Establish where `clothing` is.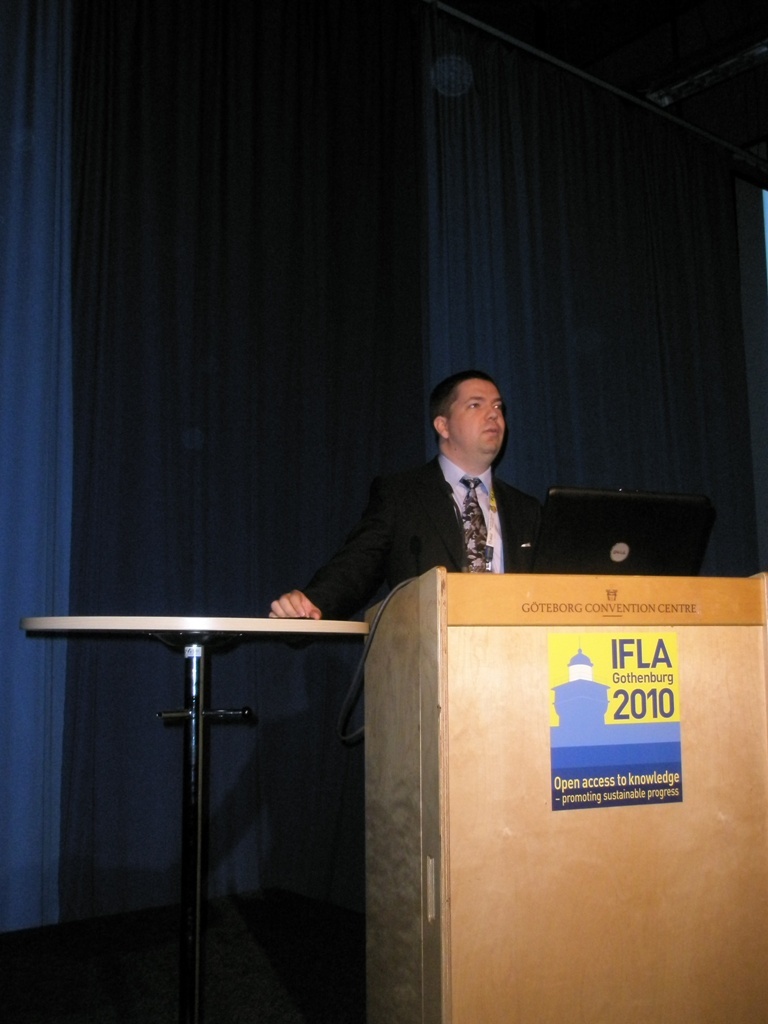
Established at detection(306, 456, 581, 626).
